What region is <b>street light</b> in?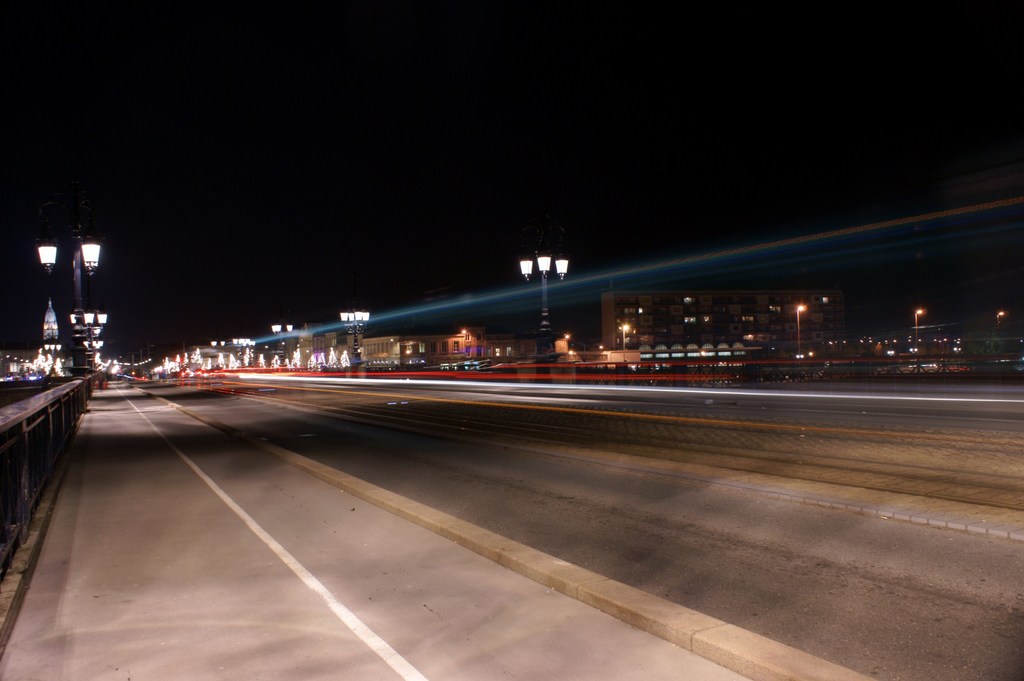
339,303,371,362.
